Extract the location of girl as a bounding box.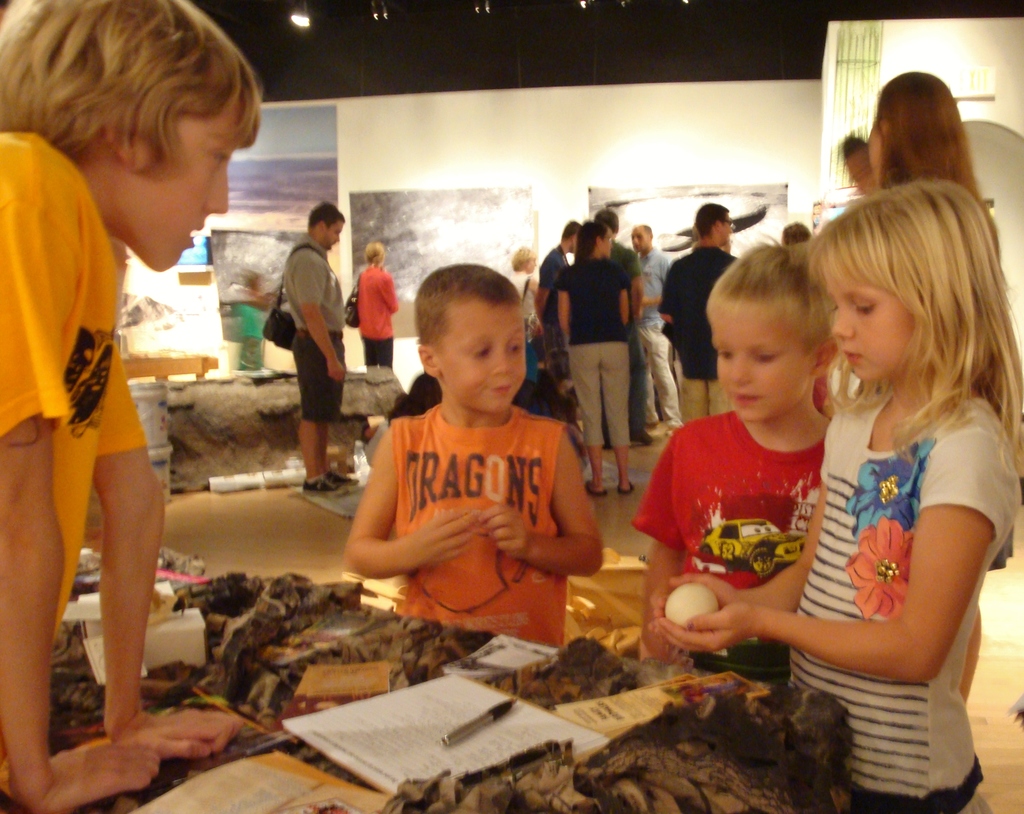
(628,179,1022,813).
